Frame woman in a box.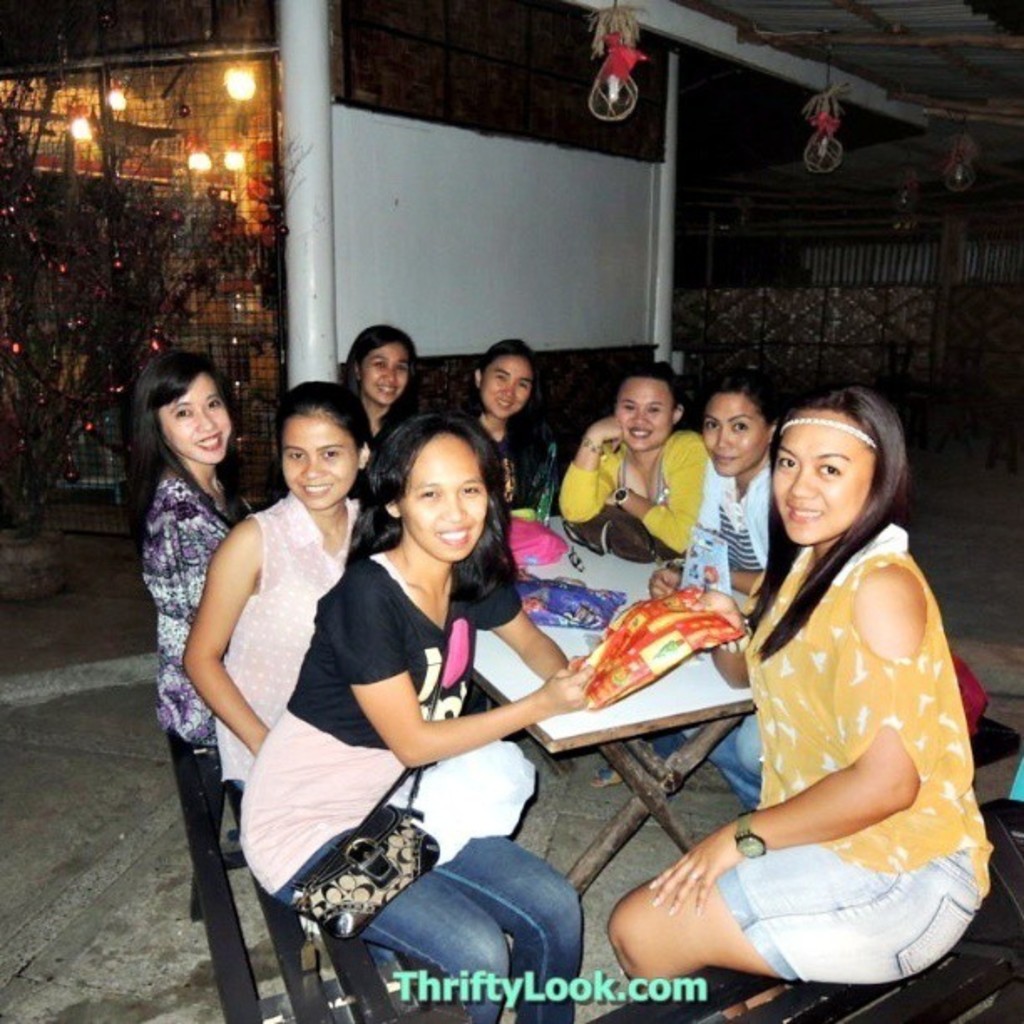
[472, 336, 539, 504].
